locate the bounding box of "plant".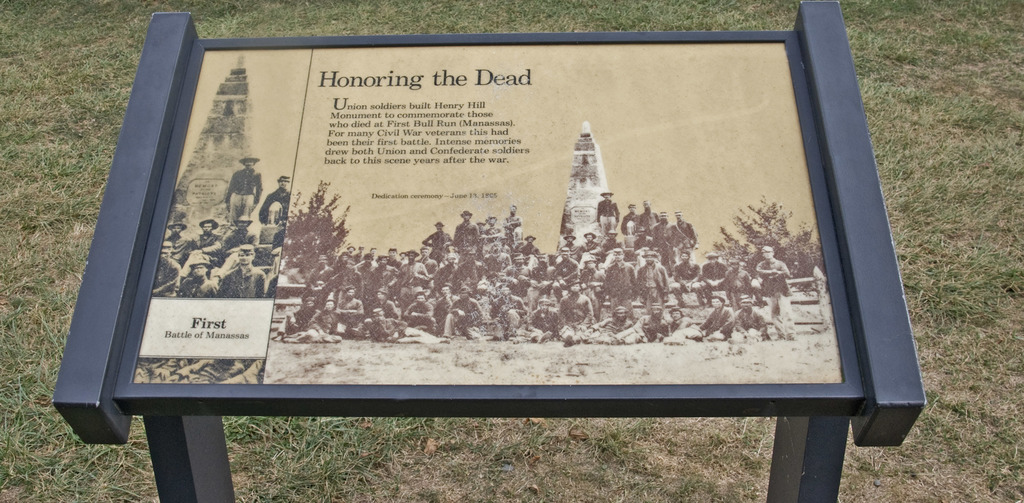
Bounding box: pyautogui.locateOnScreen(275, 163, 355, 277).
